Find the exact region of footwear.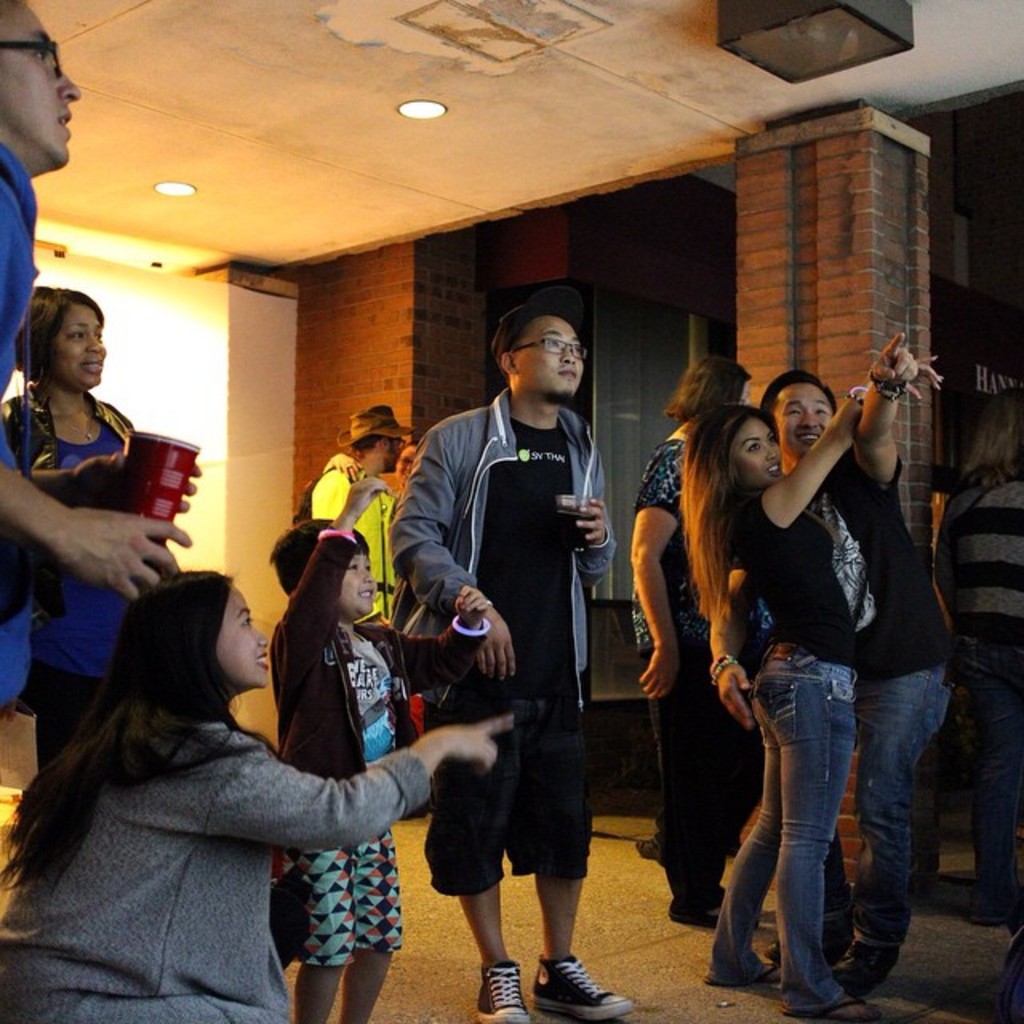
Exact region: 634, 837, 664, 867.
